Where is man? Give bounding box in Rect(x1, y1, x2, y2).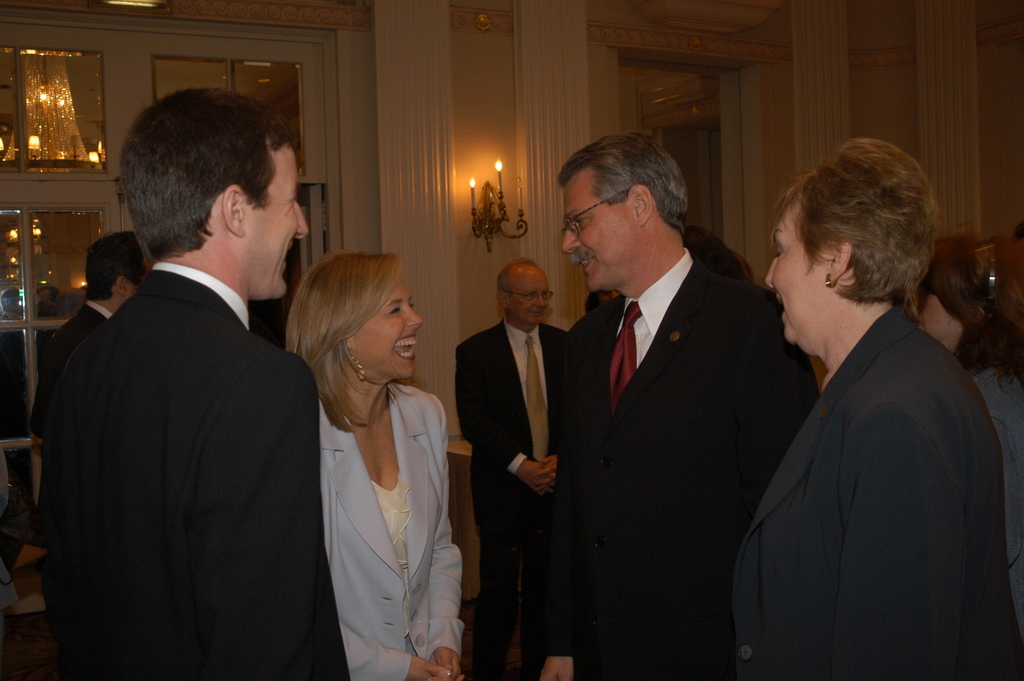
Rect(28, 86, 354, 680).
